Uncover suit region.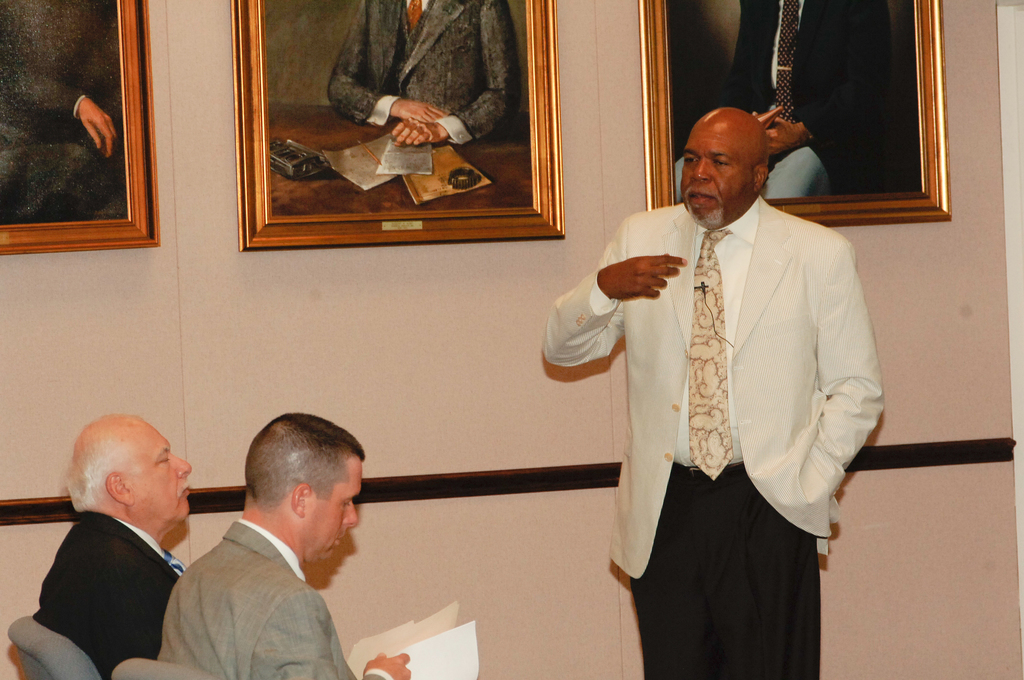
Uncovered: bbox(326, 0, 527, 147).
